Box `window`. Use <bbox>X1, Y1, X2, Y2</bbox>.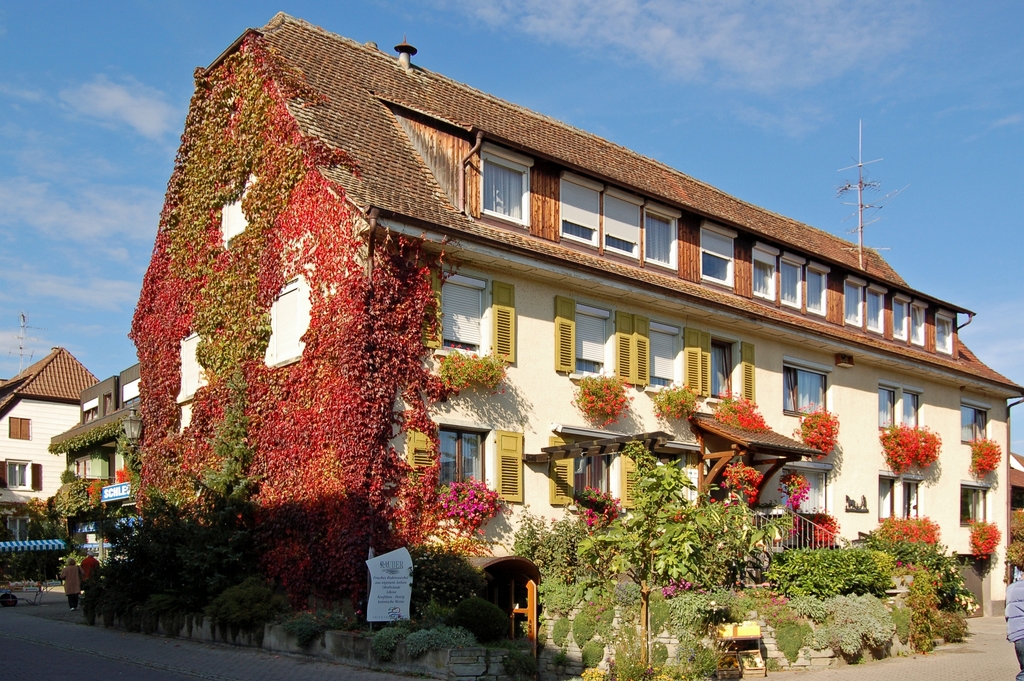
<bbox>440, 272, 485, 353</bbox>.
